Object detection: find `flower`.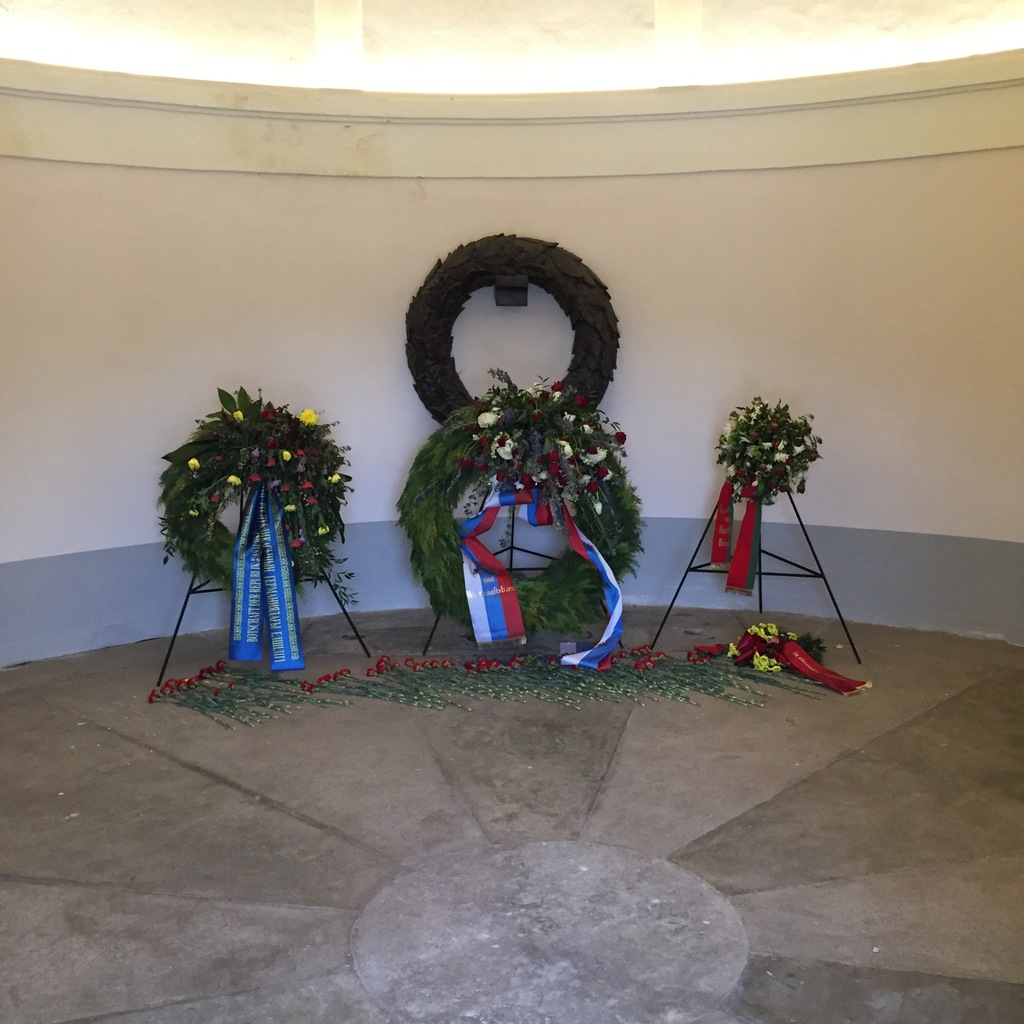
bbox(282, 451, 291, 465).
